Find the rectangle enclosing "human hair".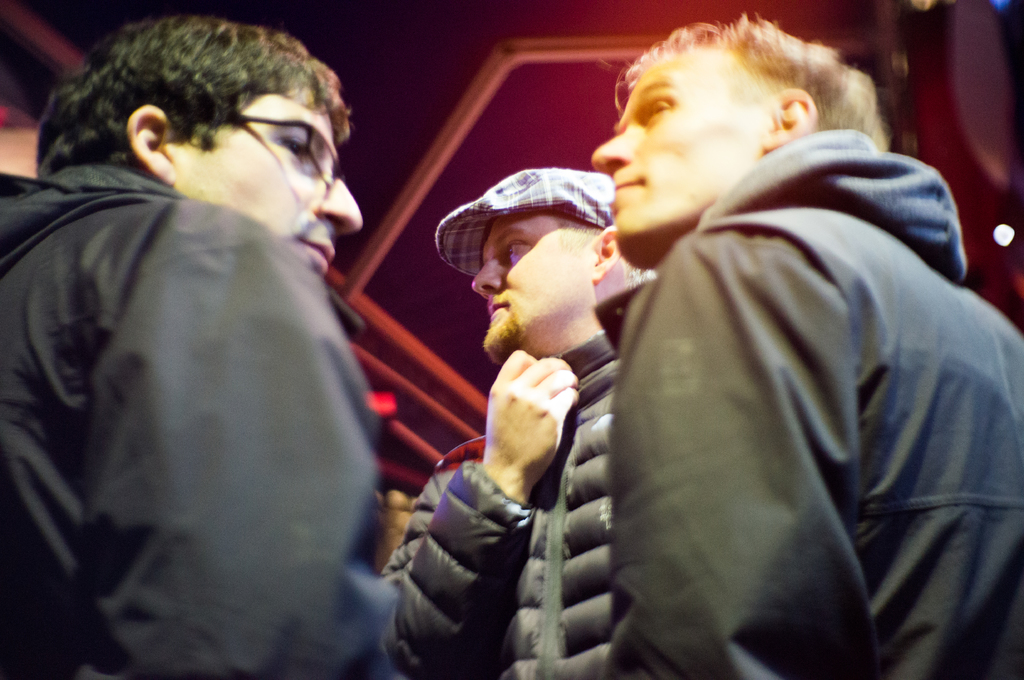
detection(623, 10, 888, 147).
